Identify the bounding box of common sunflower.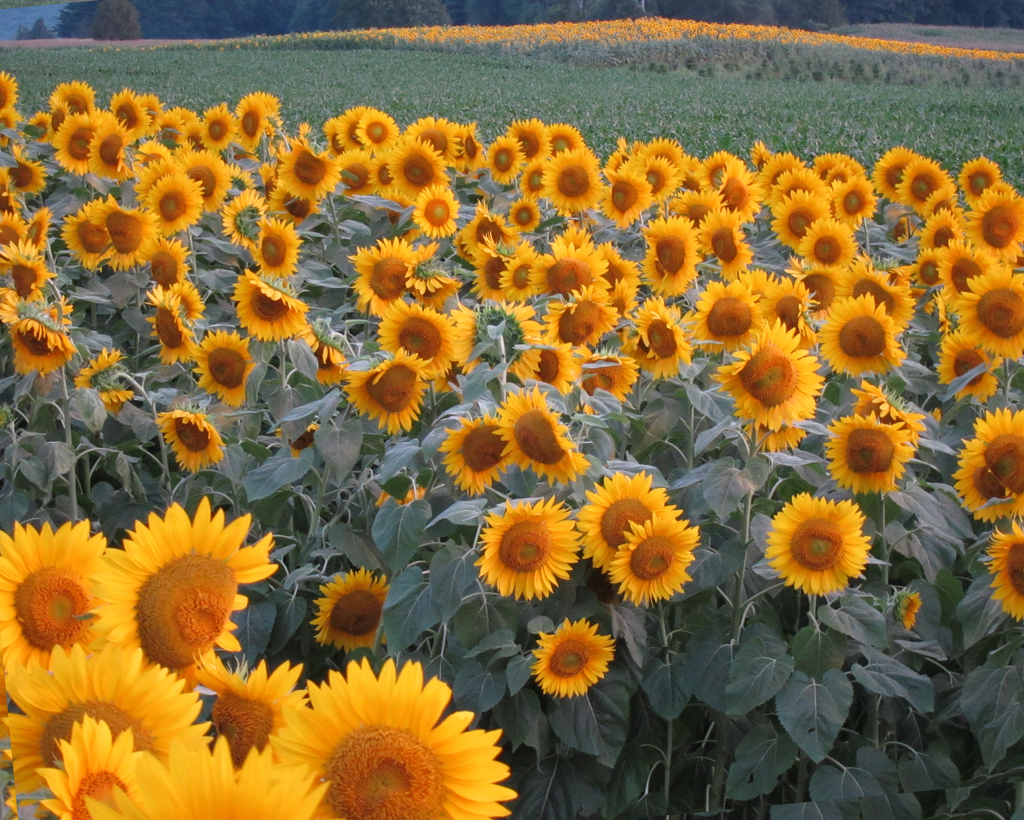
region(492, 495, 593, 587).
